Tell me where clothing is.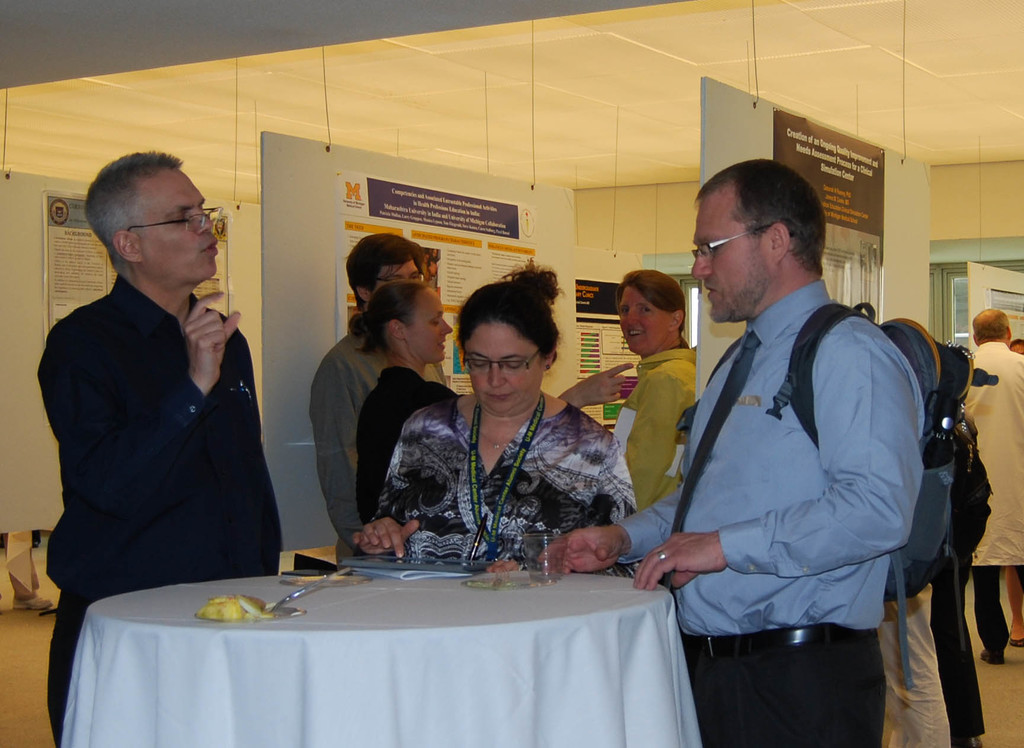
clothing is at locate(950, 345, 1023, 572).
